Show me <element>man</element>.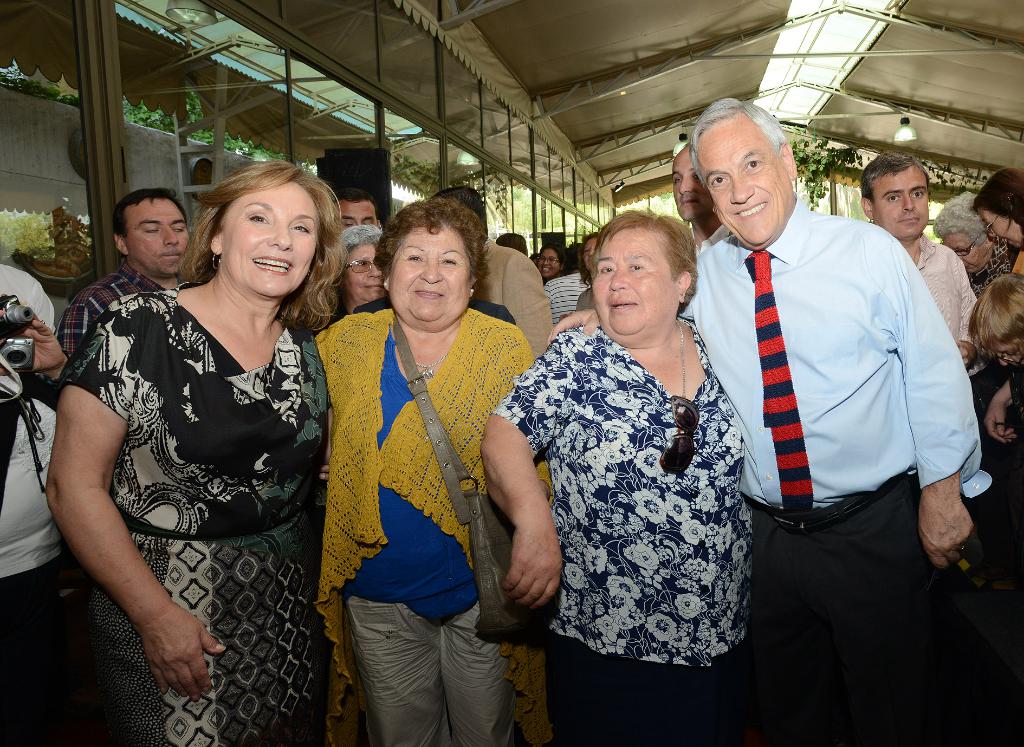
<element>man</element> is here: l=544, t=98, r=991, b=741.
